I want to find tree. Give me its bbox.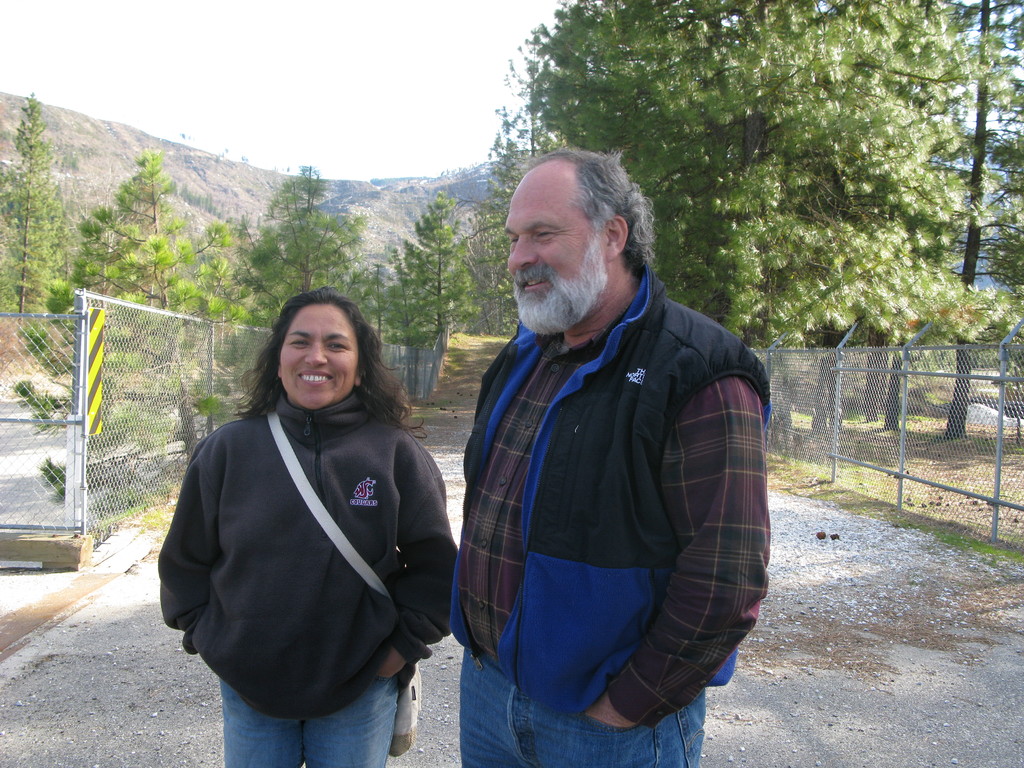
[x1=31, y1=148, x2=227, y2=499].
